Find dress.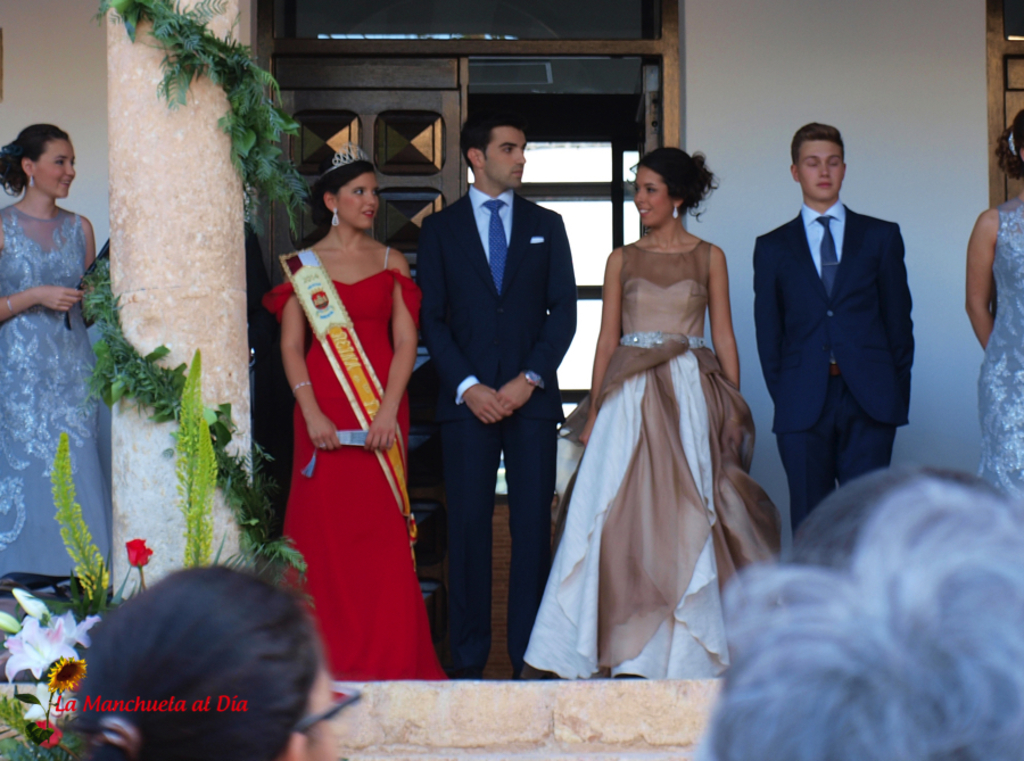
rect(973, 191, 1023, 505).
